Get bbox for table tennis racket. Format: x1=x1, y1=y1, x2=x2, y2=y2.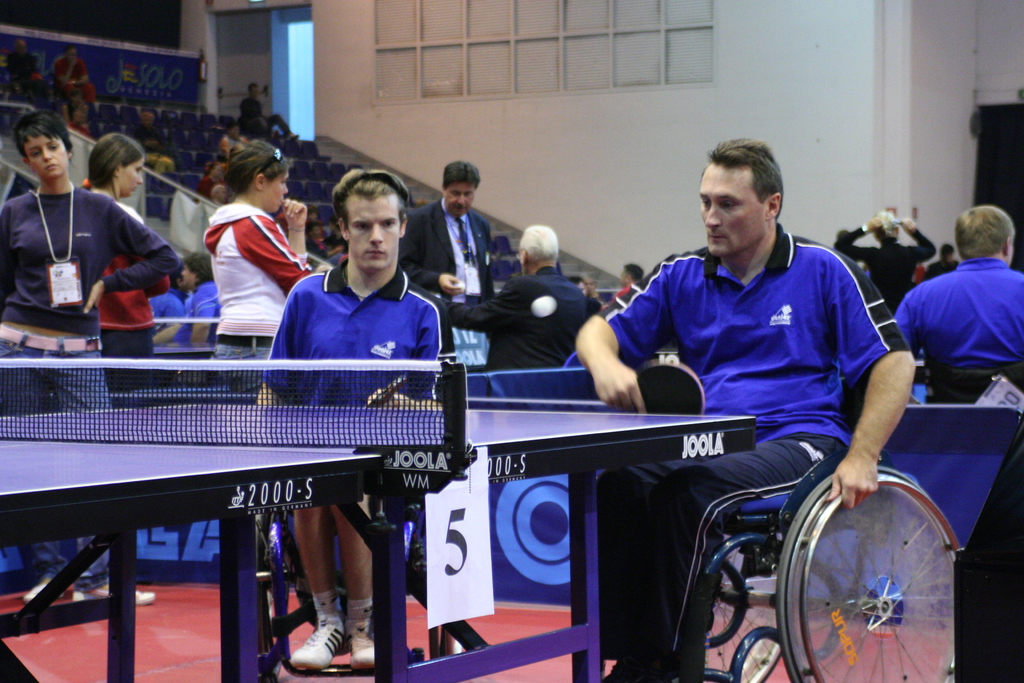
x1=632, y1=354, x2=708, y2=417.
